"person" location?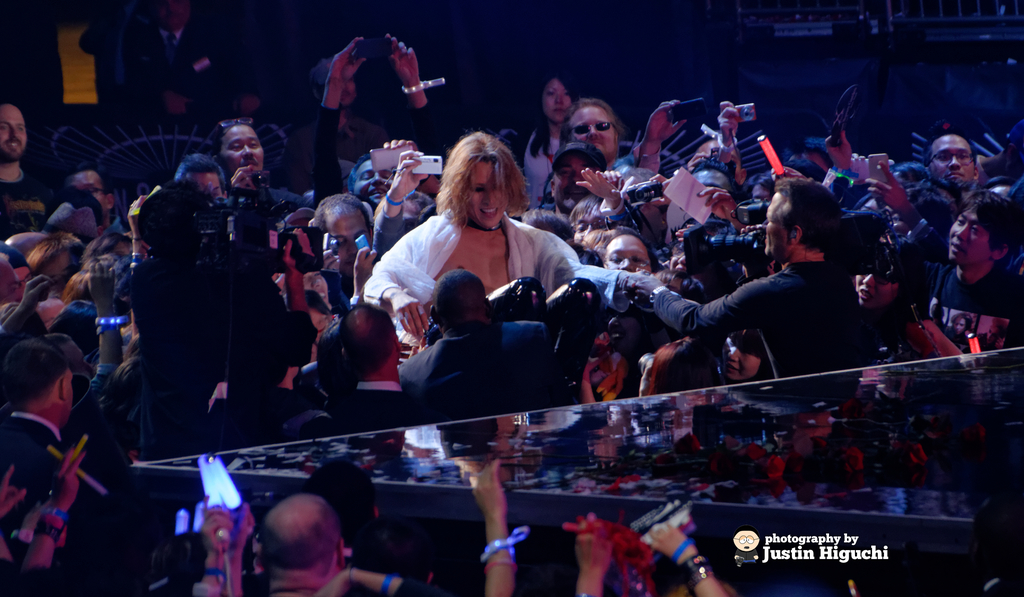
<region>365, 125, 576, 351</region>
